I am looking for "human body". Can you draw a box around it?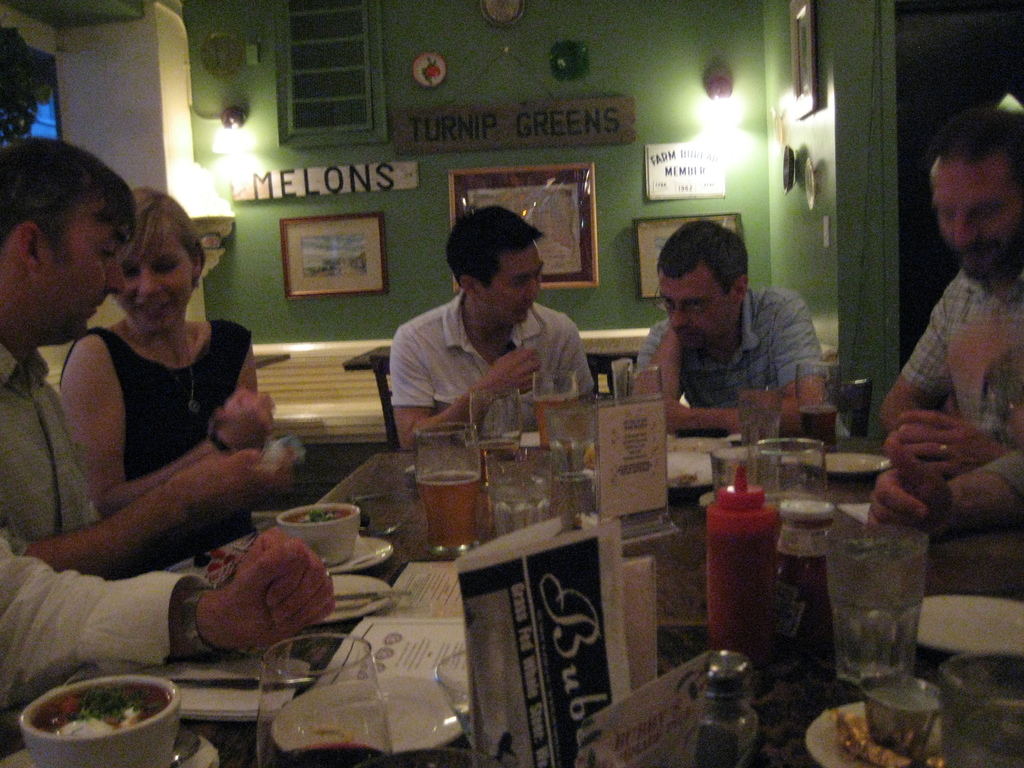
Sure, the bounding box is [0,342,301,569].
